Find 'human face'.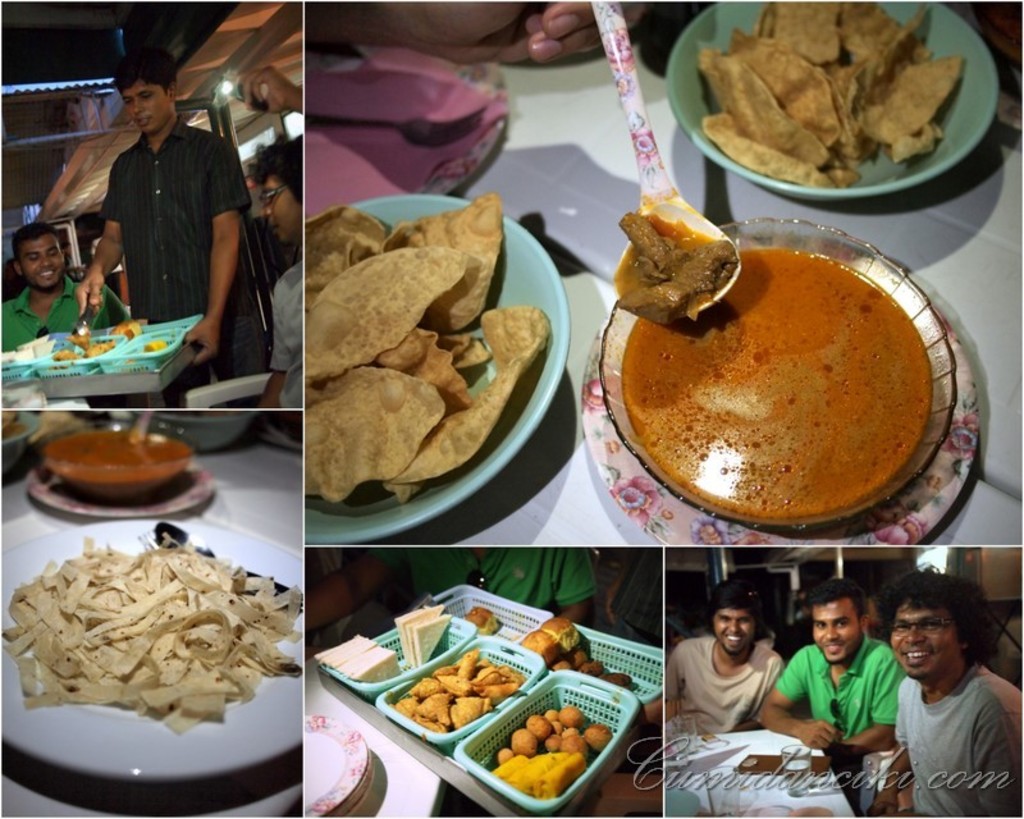
bbox=[810, 598, 864, 664].
